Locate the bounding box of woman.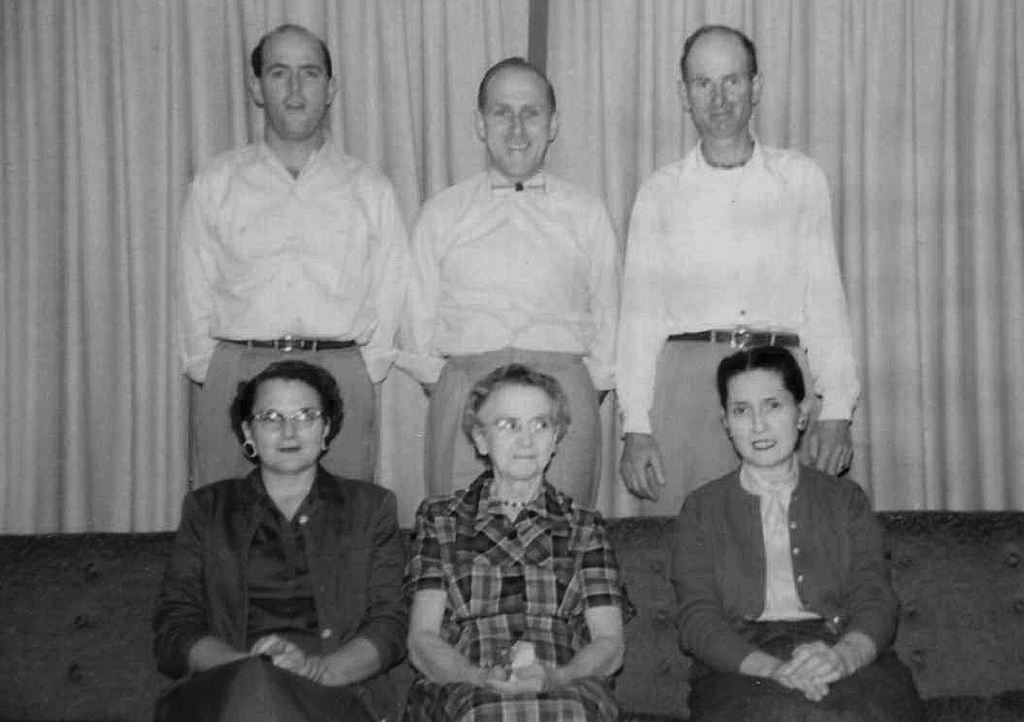
Bounding box: select_region(404, 361, 641, 721).
